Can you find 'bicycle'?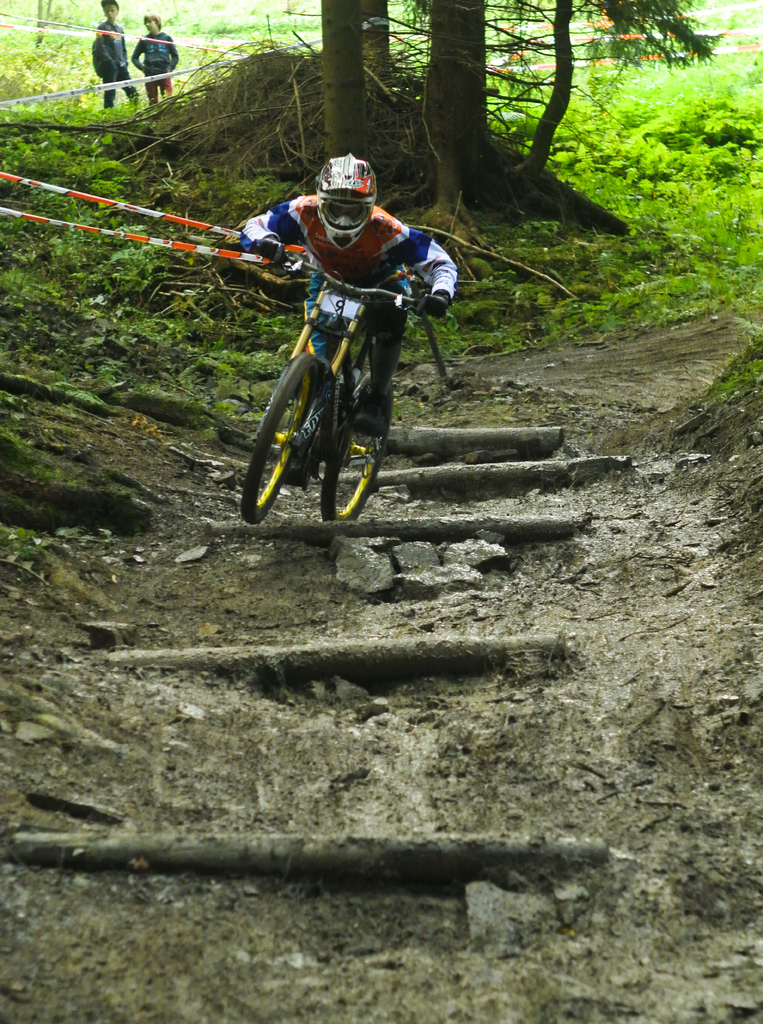
Yes, bounding box: x1=245, y1=243, x2=448, y2=520.
